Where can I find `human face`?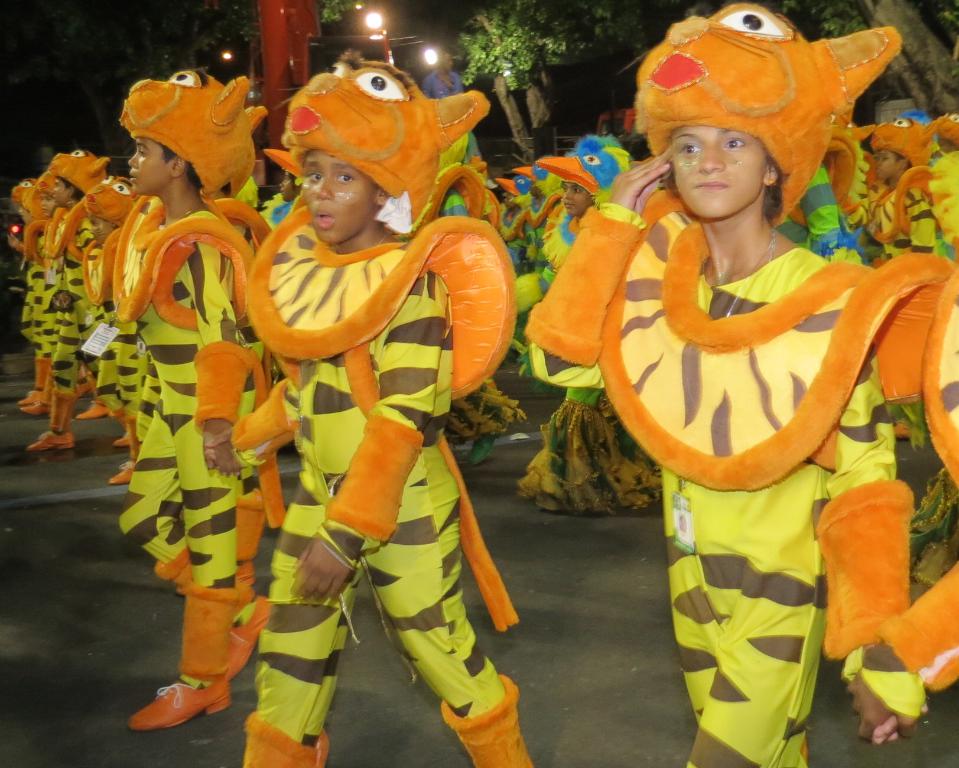
You can find it at {"x1": 559, "y1": 186, "x2": 588, "y2": 220}.
